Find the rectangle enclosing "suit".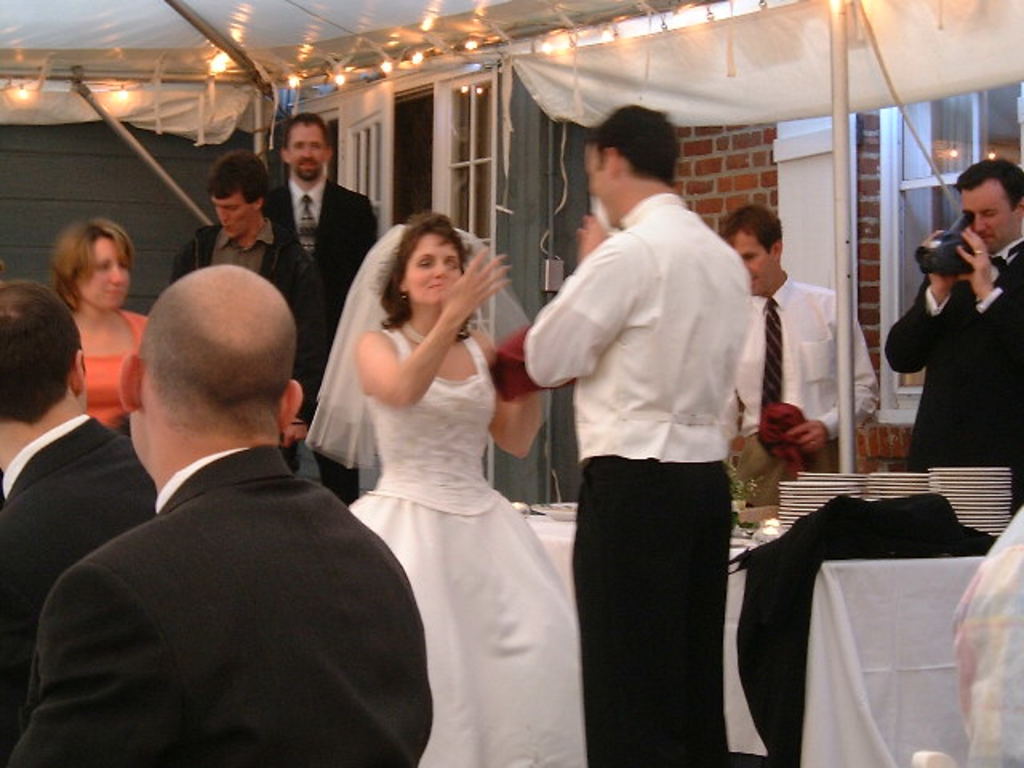
pyautogui.locateOnScreen(14, 336, 435, 757).
